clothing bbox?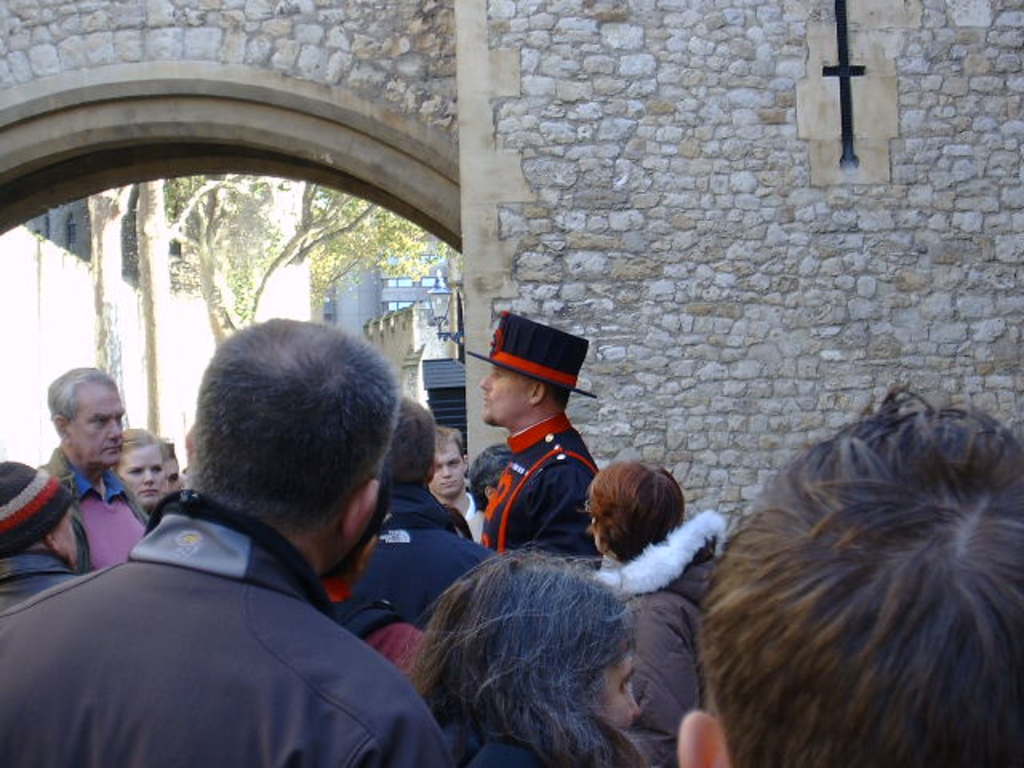
pyautogui.locateOnScreen(466, 421, 600, 563)
